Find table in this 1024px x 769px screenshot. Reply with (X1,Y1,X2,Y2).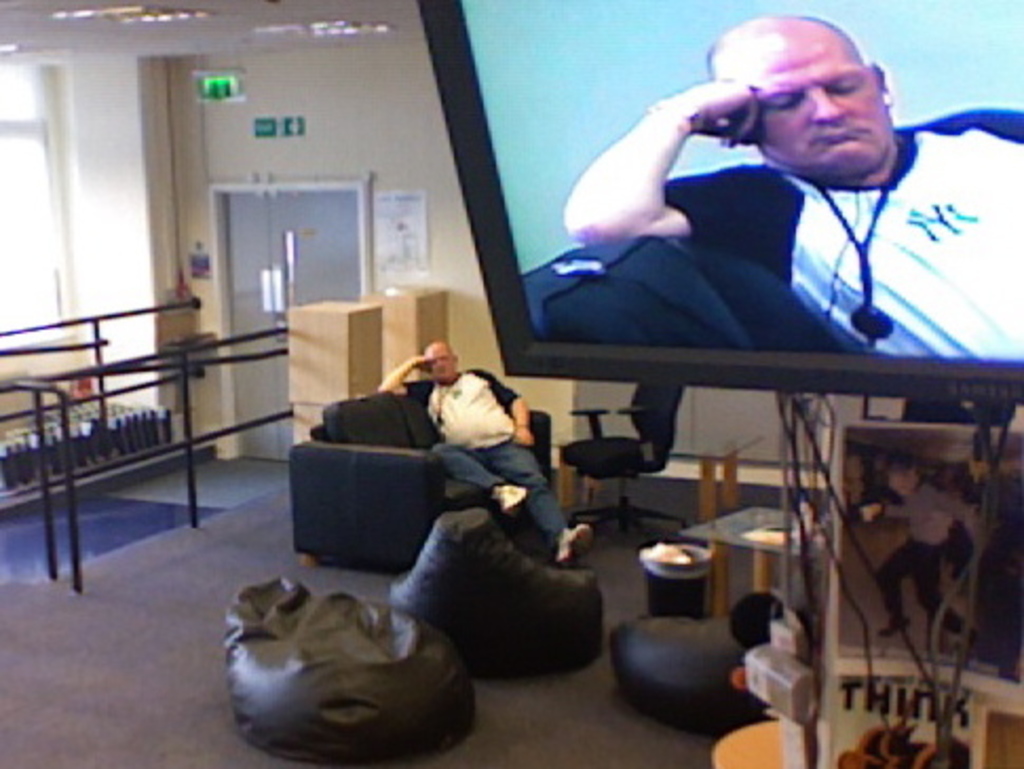
(553,435,602,520).
